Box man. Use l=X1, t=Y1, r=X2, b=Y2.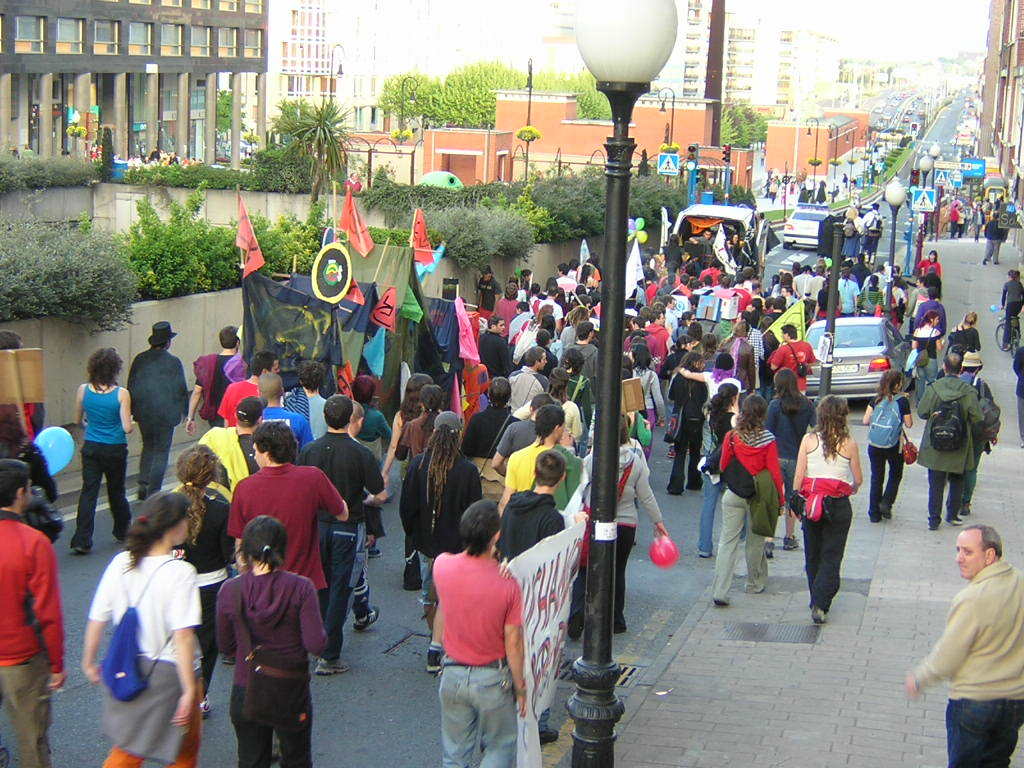
l=493, t=284, r=518, b=340.
